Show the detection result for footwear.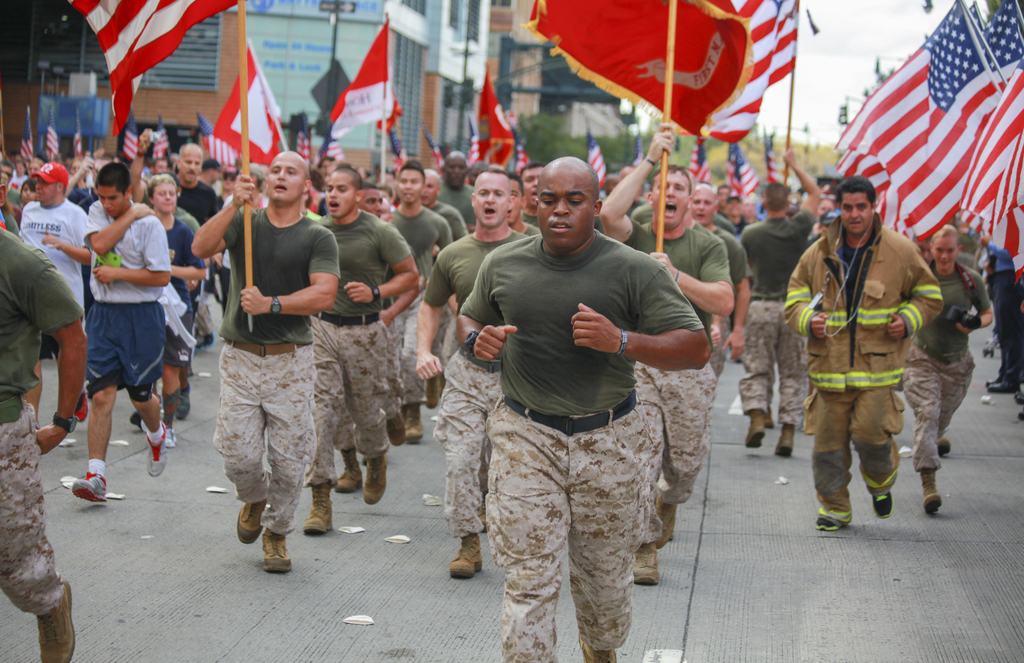
(337,447,364,489).
